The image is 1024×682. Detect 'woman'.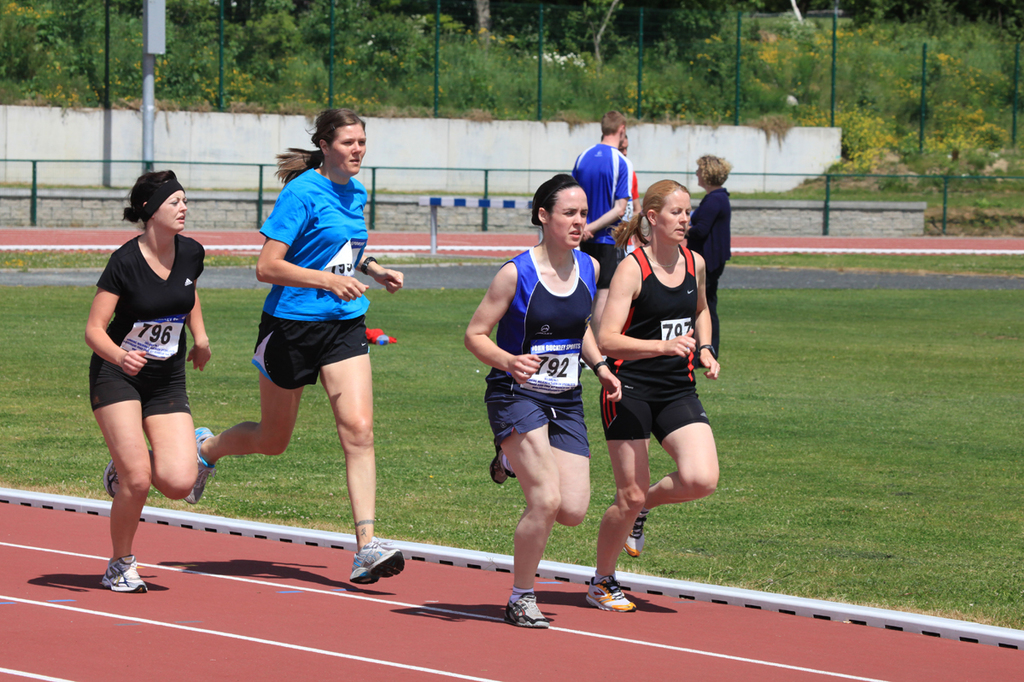
Detection: (77,166,209,589).
